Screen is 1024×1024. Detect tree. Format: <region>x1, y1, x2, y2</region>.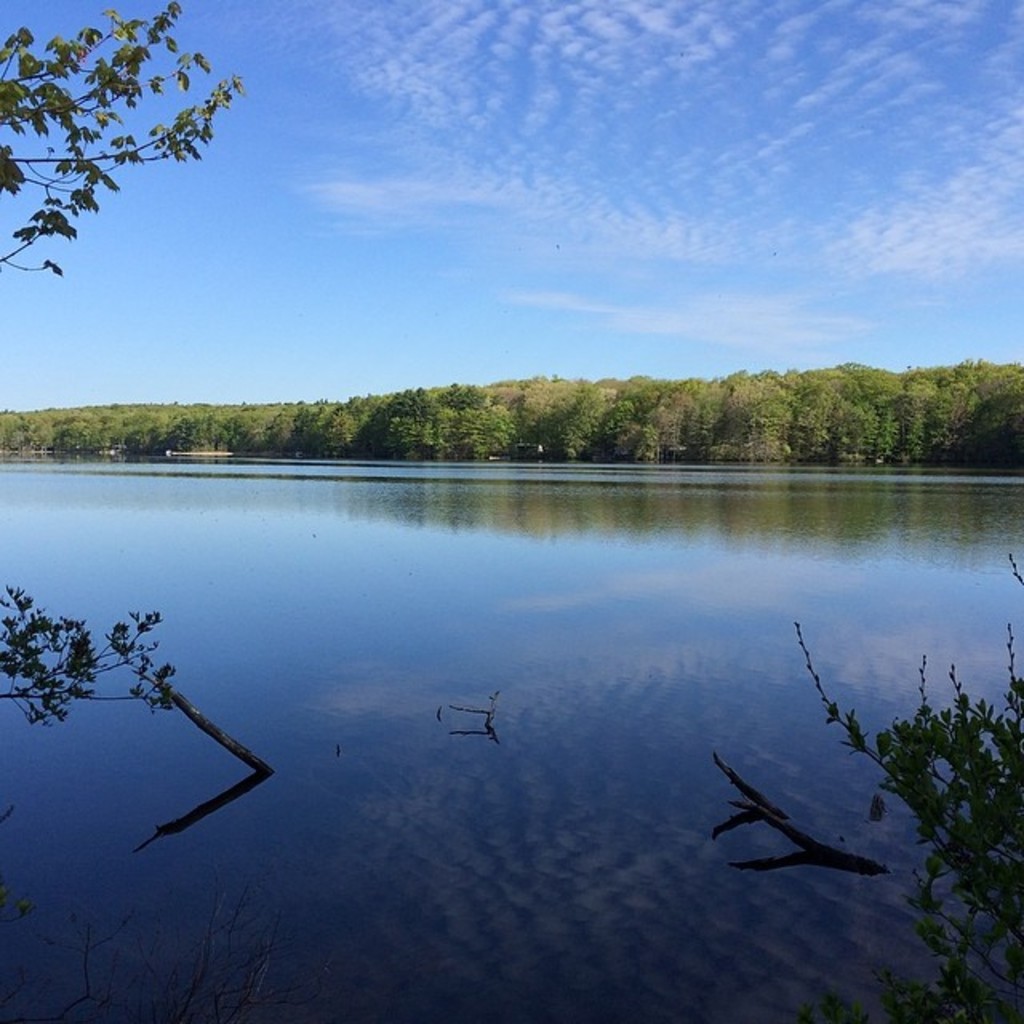
<region>872, 390, 922, 474</region>.
